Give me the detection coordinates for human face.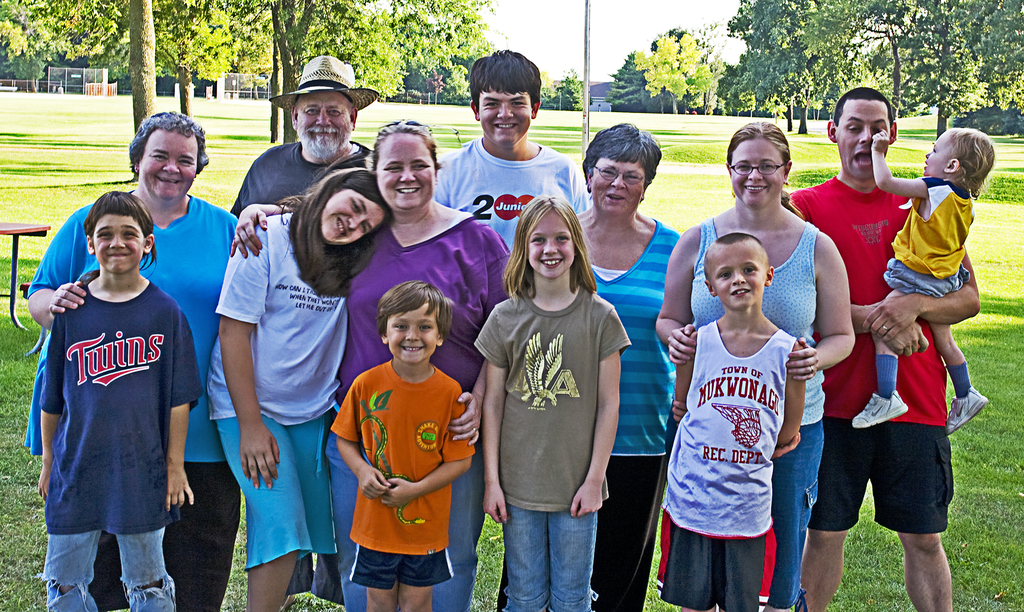
locate(378, 133, 435, 213).
